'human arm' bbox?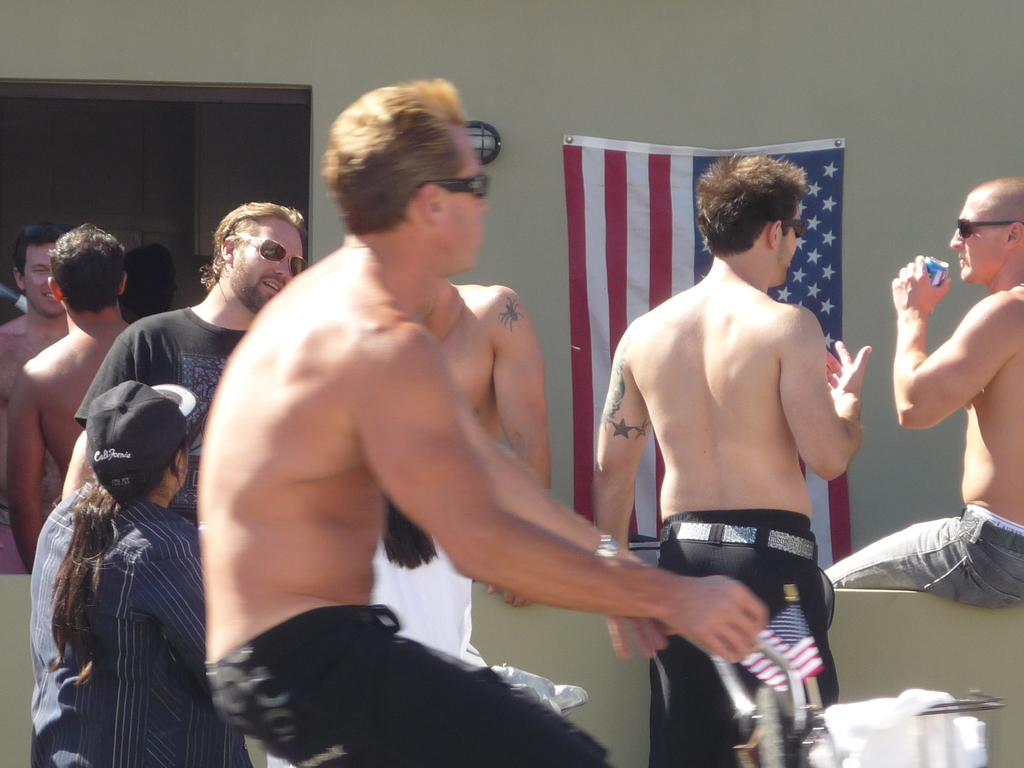
x1=6 y1=378 x2=44 y2=579
